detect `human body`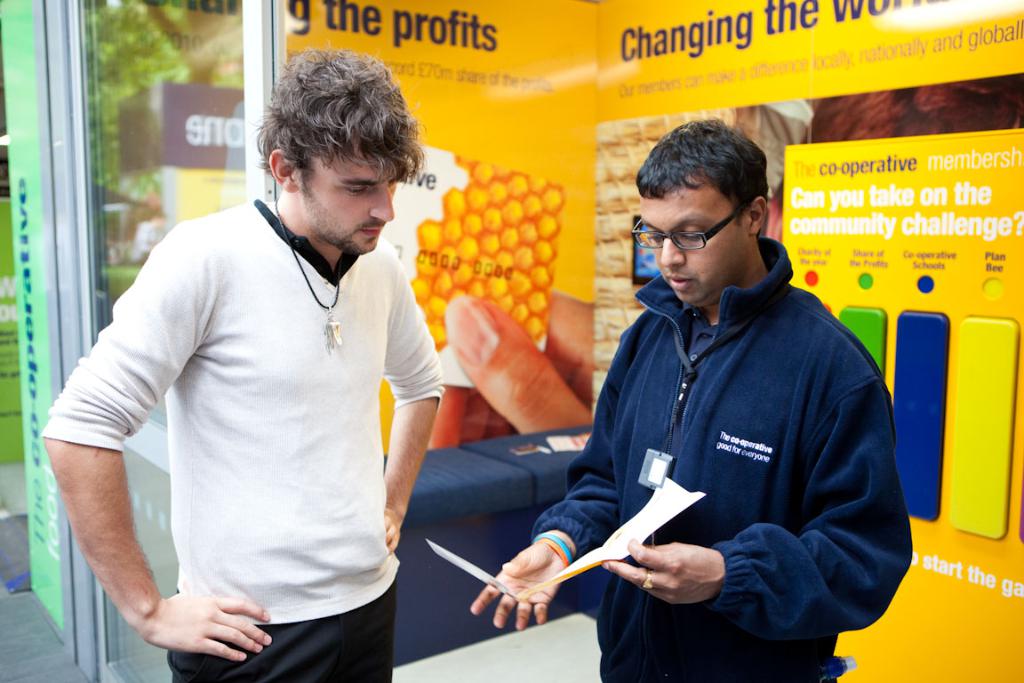
Rect(468, 243, 913, 682)
